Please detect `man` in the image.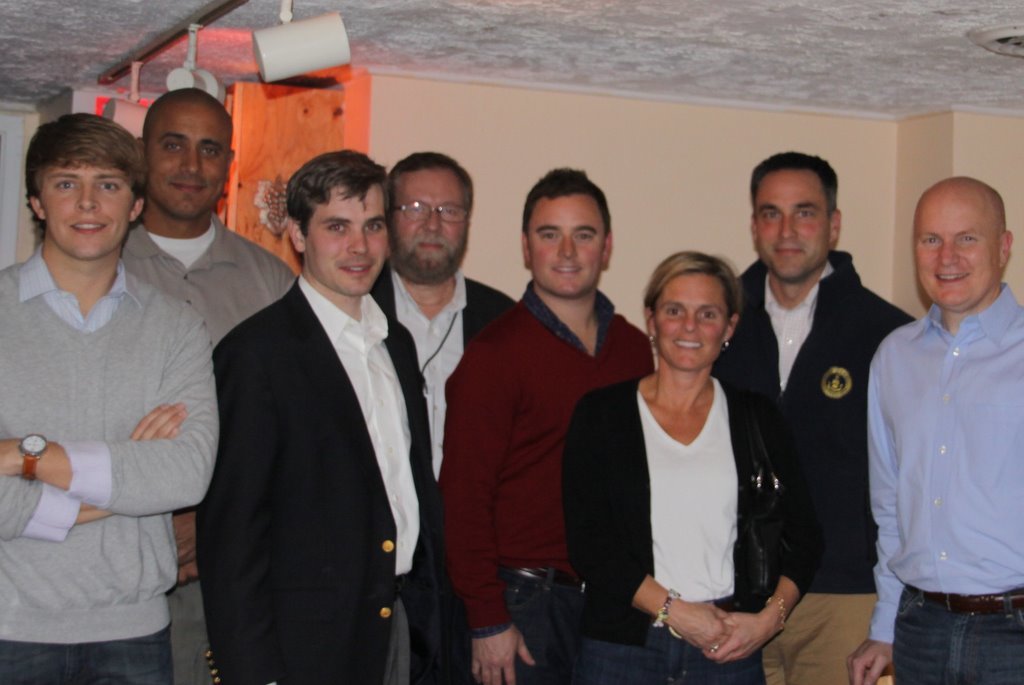
<bbox>370, 154, 520, 684</bbox>.
